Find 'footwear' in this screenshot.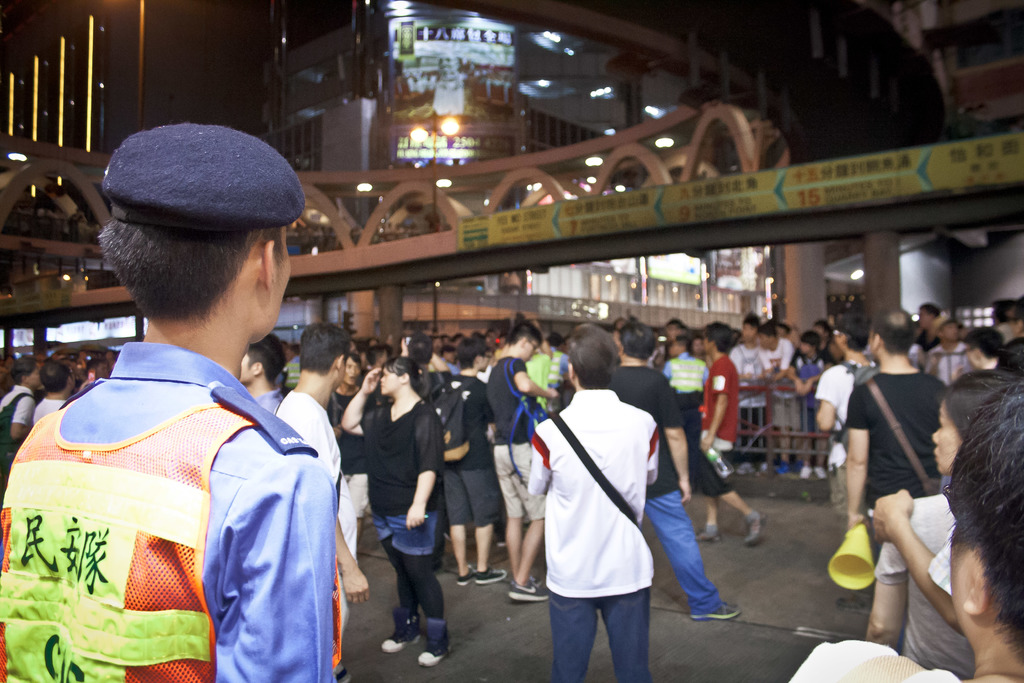
The bounding box for 'footwear' is crop(474, 568, 497, 589).
